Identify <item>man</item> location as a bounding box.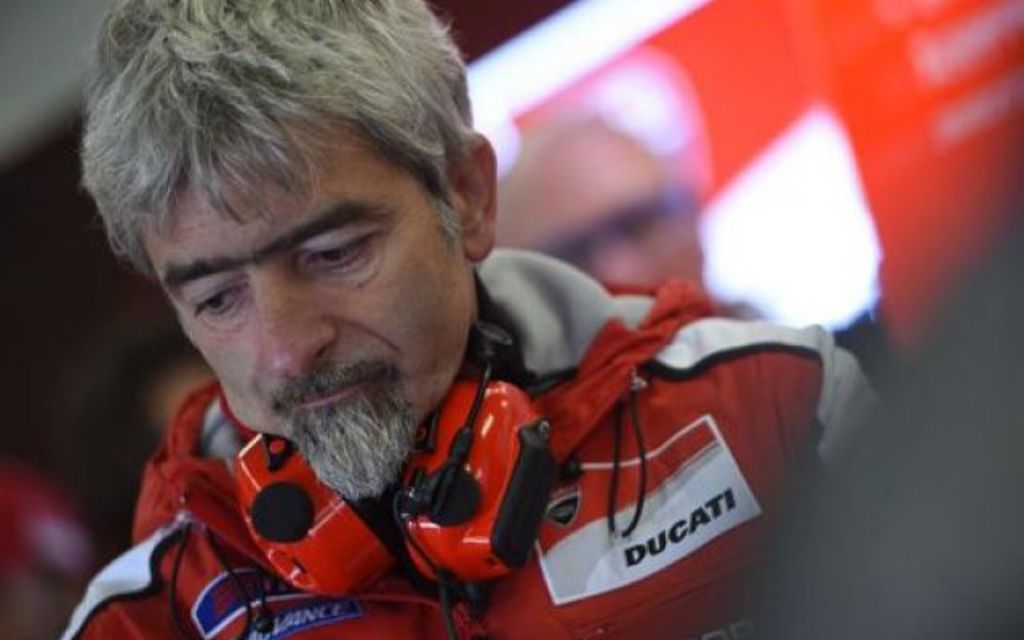
Rect(106, 322, 218, 570).
